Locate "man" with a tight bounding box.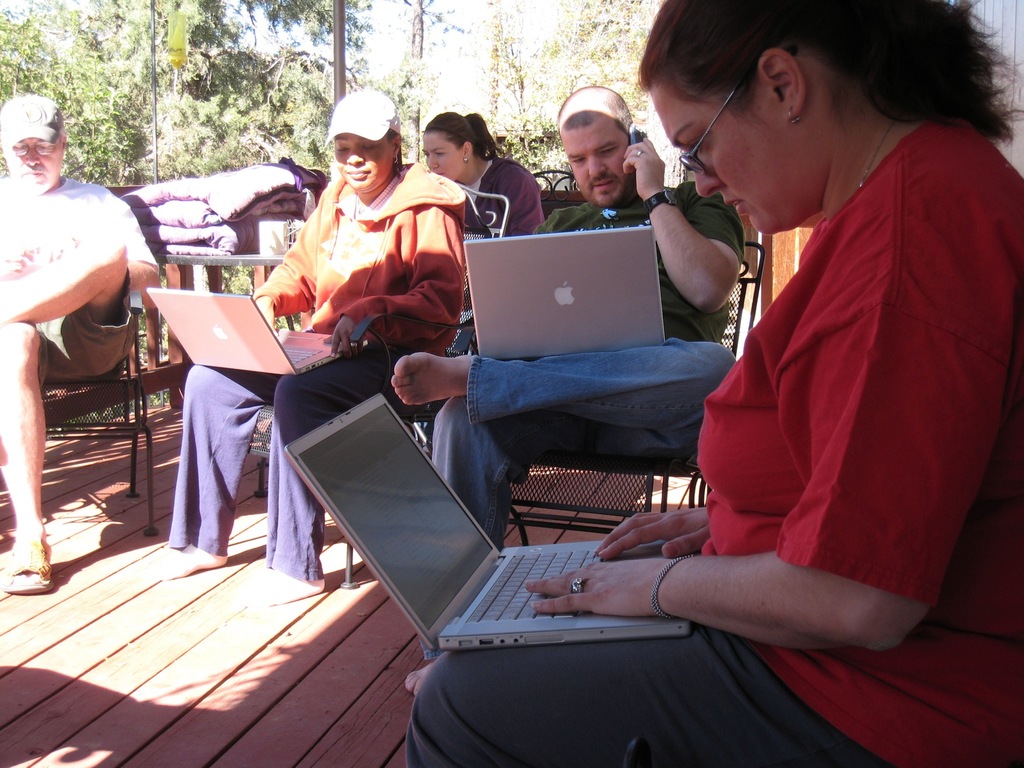
<region>0, 102, 173, 541</region>.
